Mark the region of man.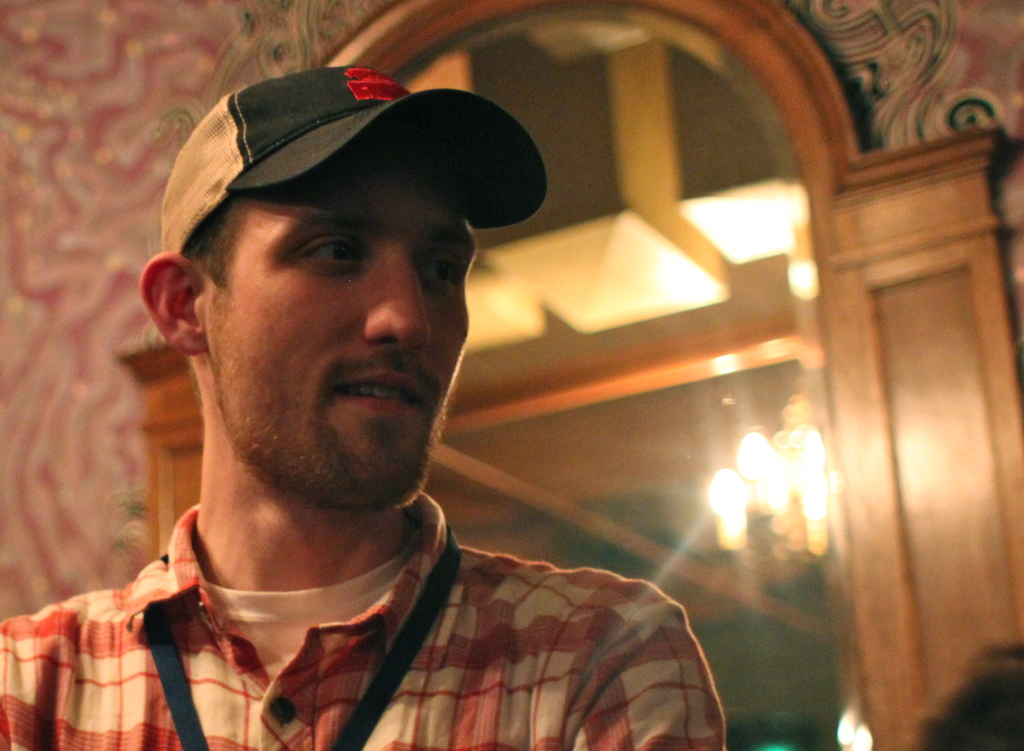
Region: <bbox>22, 73, 765, 741</bbox>.
